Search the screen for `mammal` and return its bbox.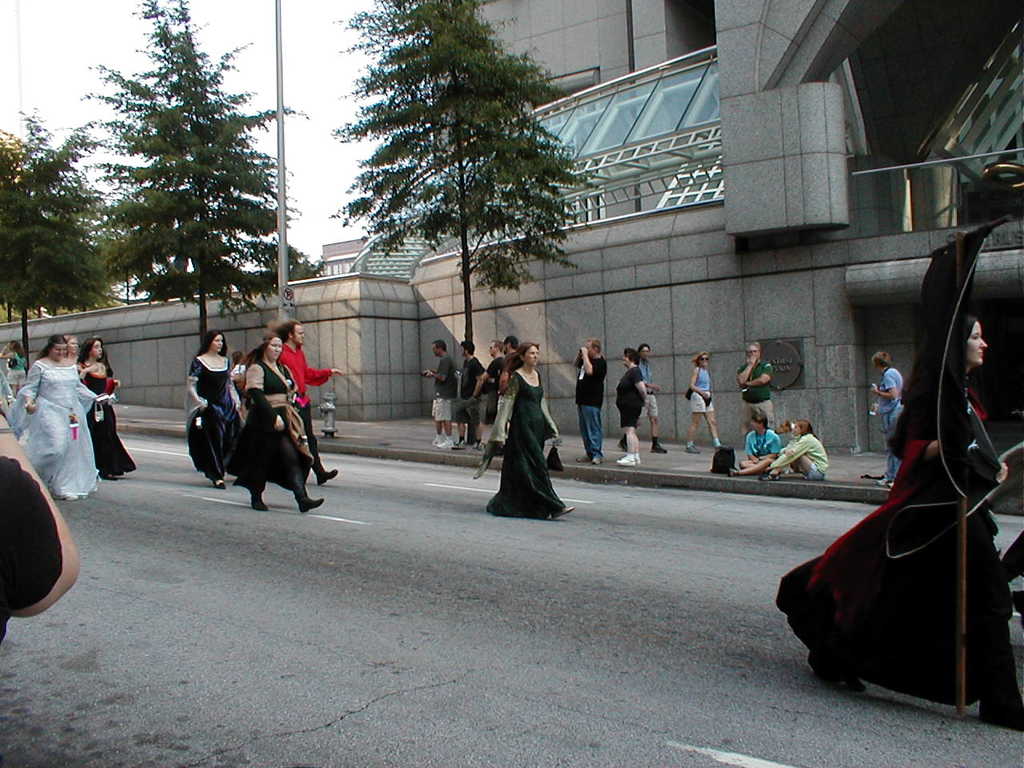
Found: {"left": 777, "top": 320, "right": 1023, "bottom": 734}.
